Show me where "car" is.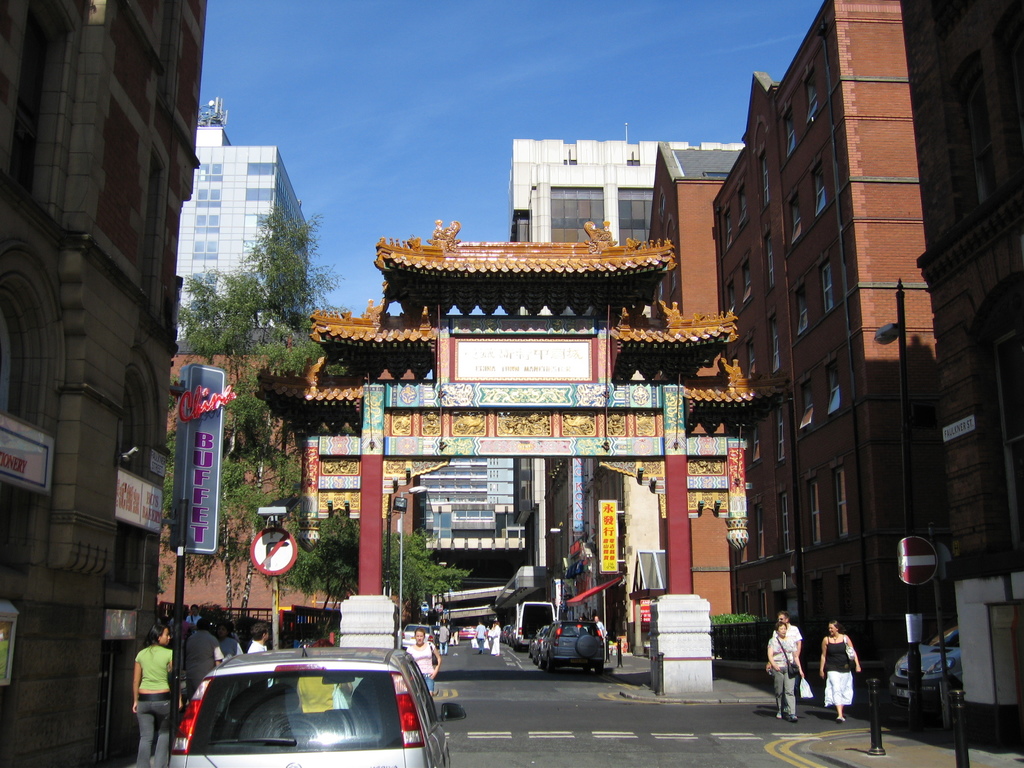
"car" is at [532, 625, 556, 658].
